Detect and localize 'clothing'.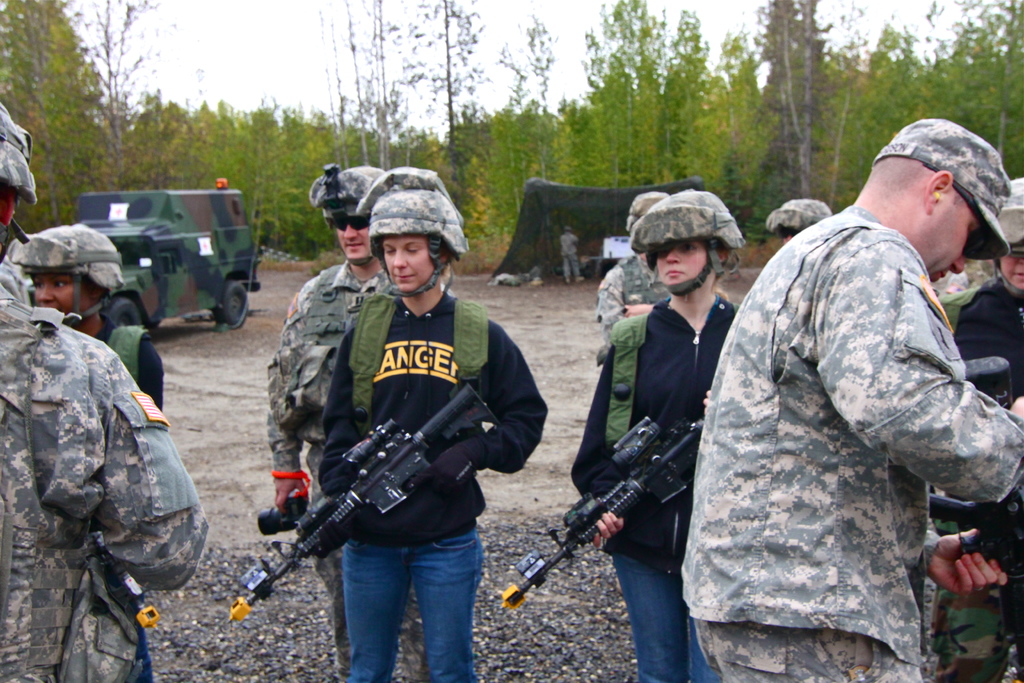
Localized at <box>0,264,208,682</box>.
